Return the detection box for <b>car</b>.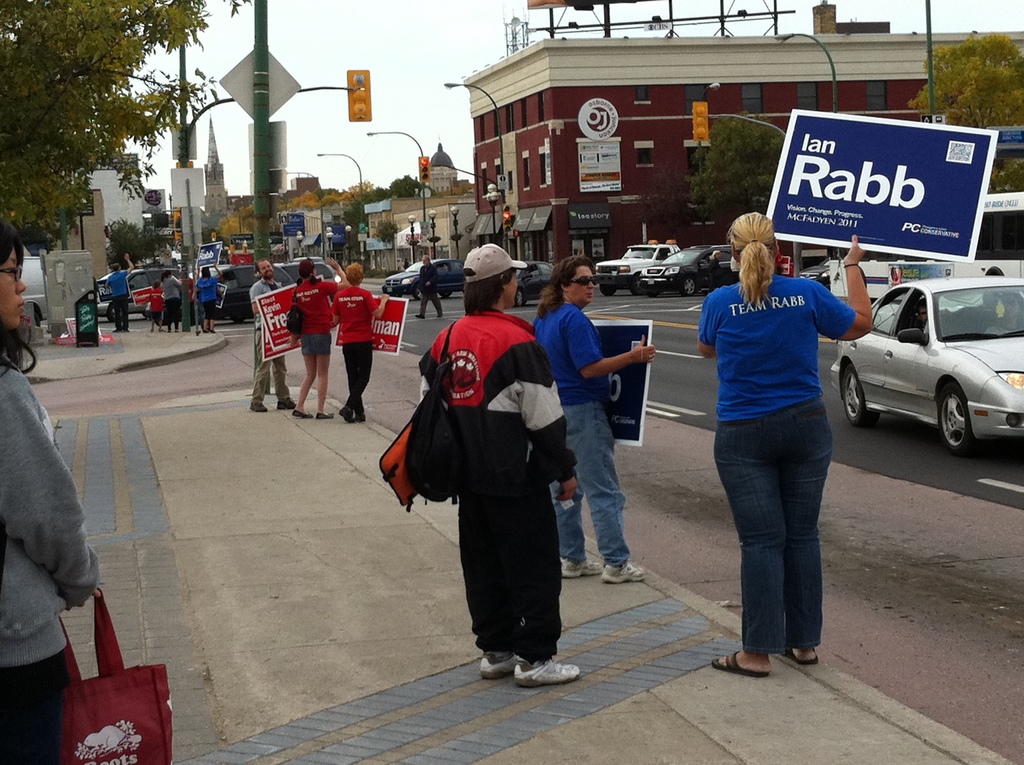
crop(838, 257, 1023, 460).
